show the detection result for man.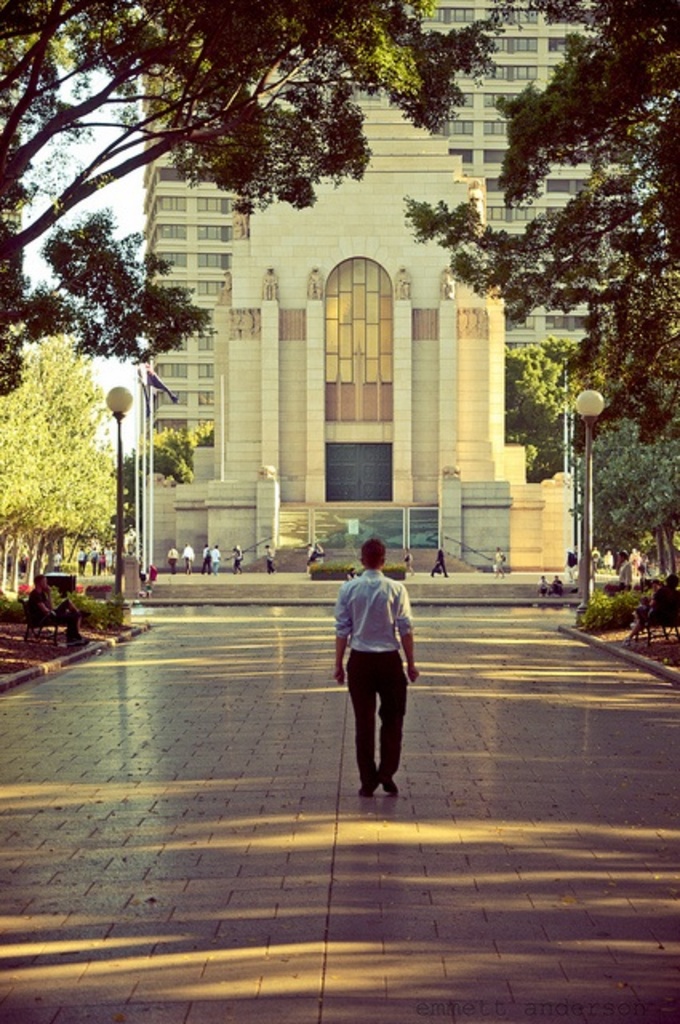
(198,544,211,573).
